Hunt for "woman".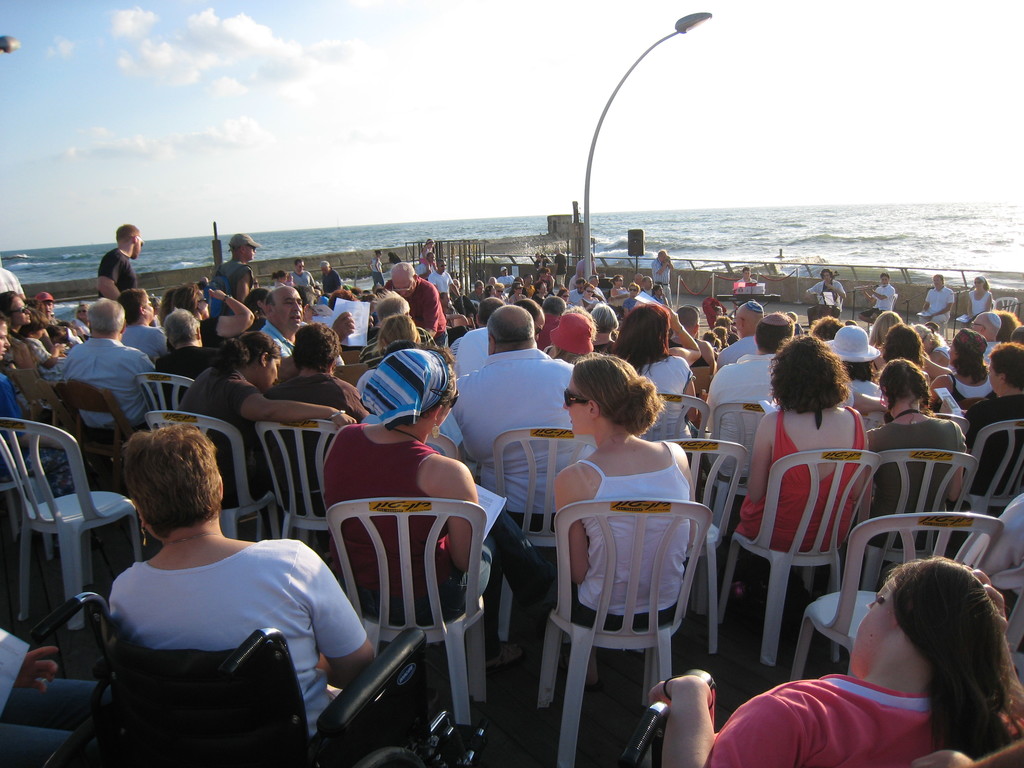
Hunted down at (left=0, top=289, right=33, bottom=403).
